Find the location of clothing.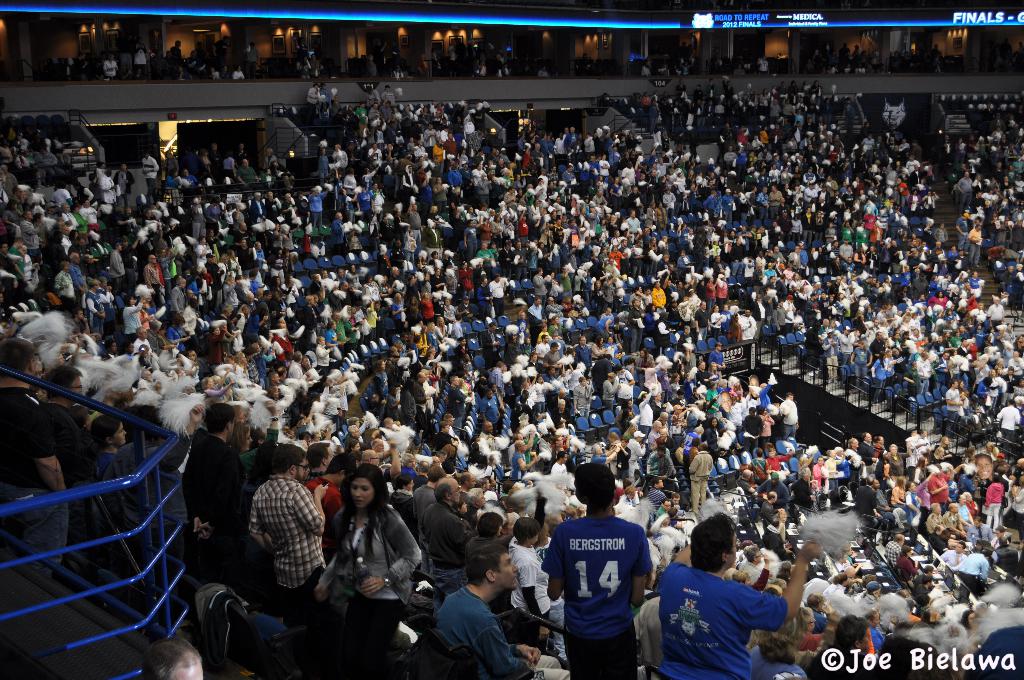
Location: (114, 170, 133, 199).
